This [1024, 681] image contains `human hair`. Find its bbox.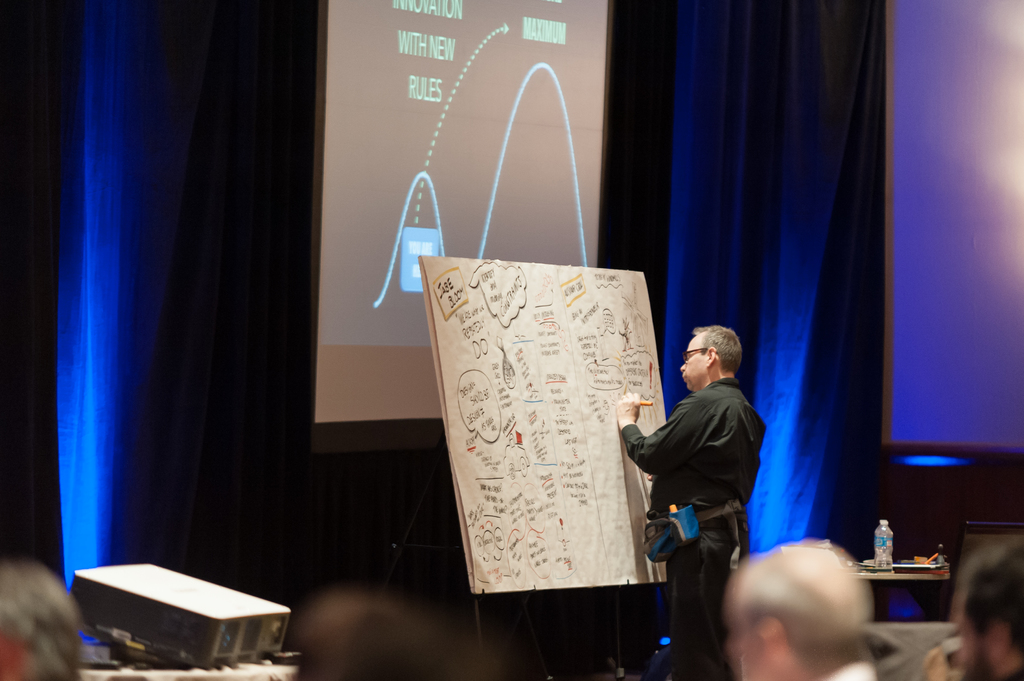
Rect(952, 539, 1023, 658).
